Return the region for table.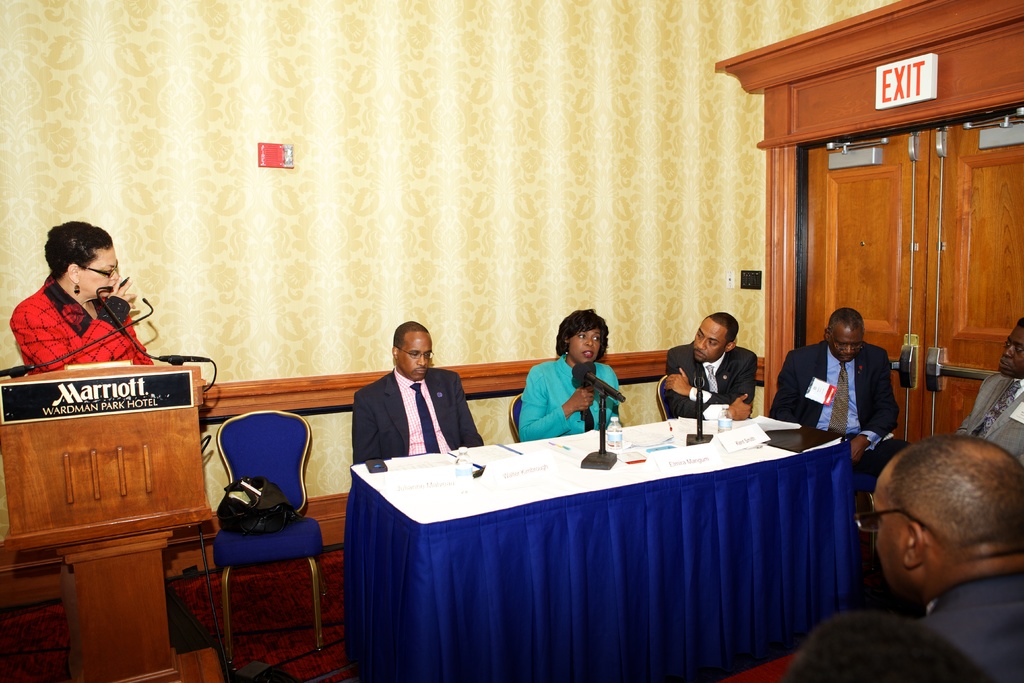
344, 407, 888, 682.
